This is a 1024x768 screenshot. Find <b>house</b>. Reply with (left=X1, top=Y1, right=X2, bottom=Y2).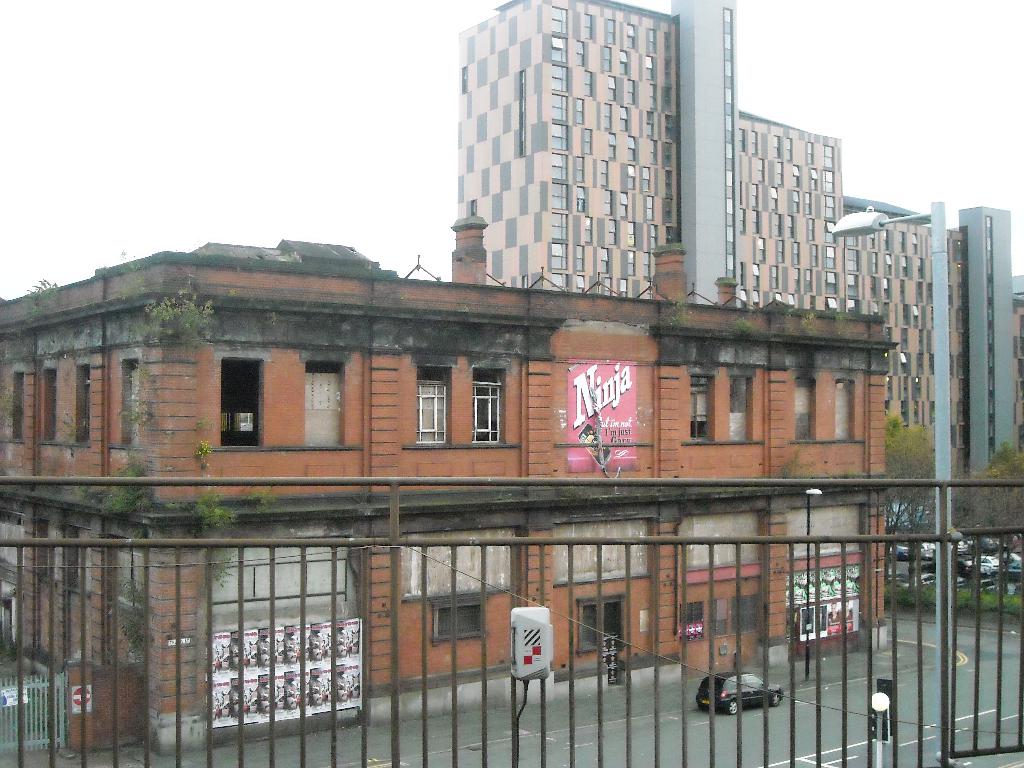
(left=0, top=205, right=903, bottom=758).
